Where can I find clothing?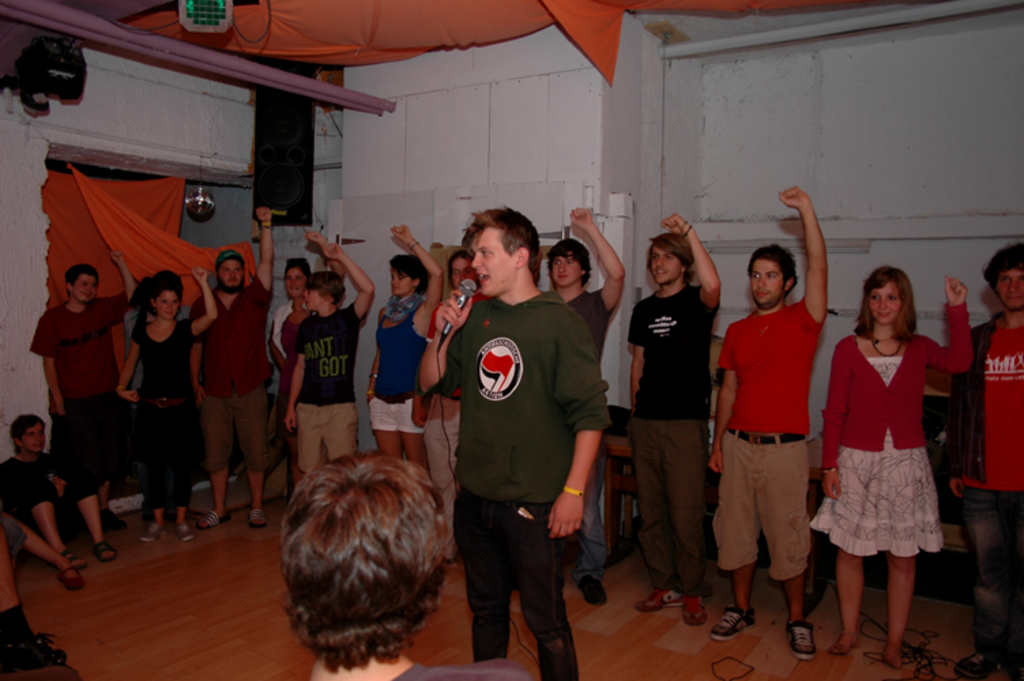
You can find it at bbox=[0, 455, 91, 509].
